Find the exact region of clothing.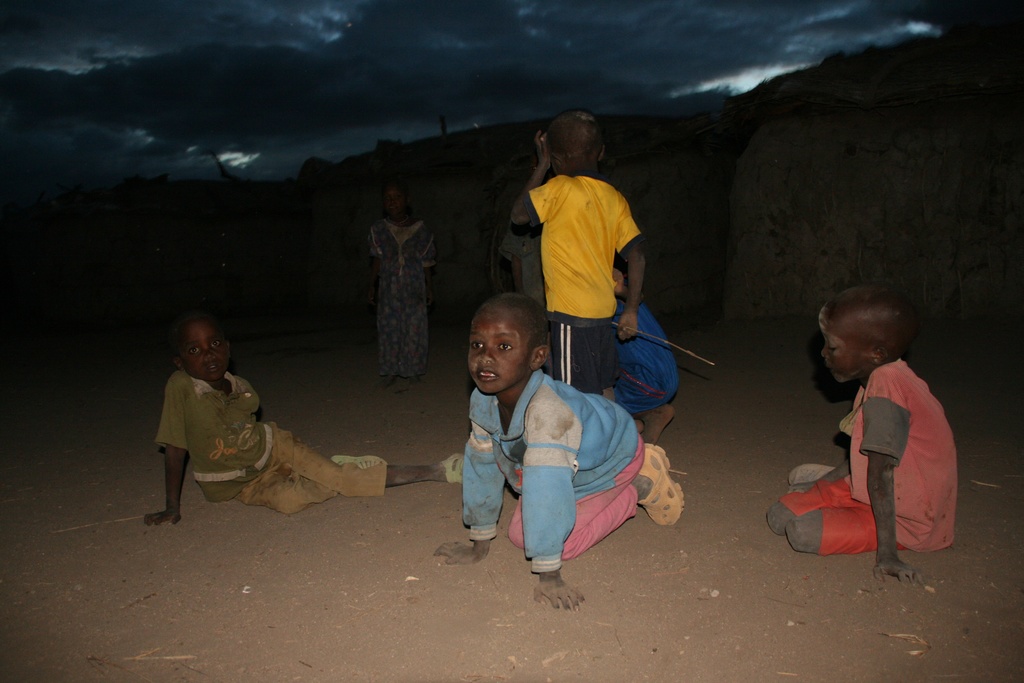
Exact region: (left=767, top=358, right=957, bottom=555).
